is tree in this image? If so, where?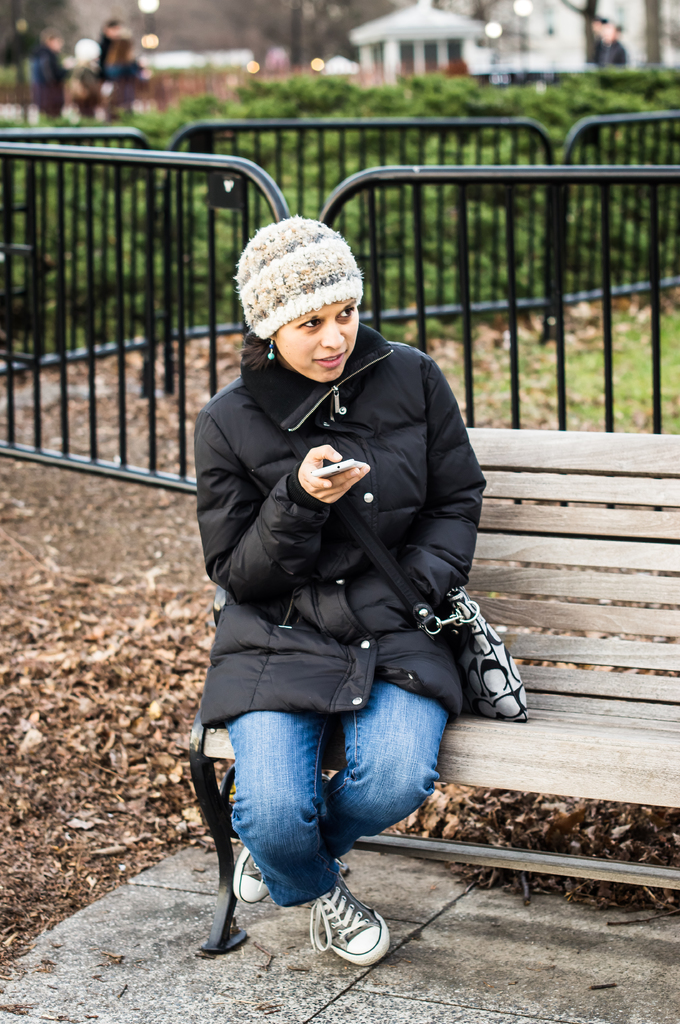
Yes, at <box>0,0,78,66</box>.
